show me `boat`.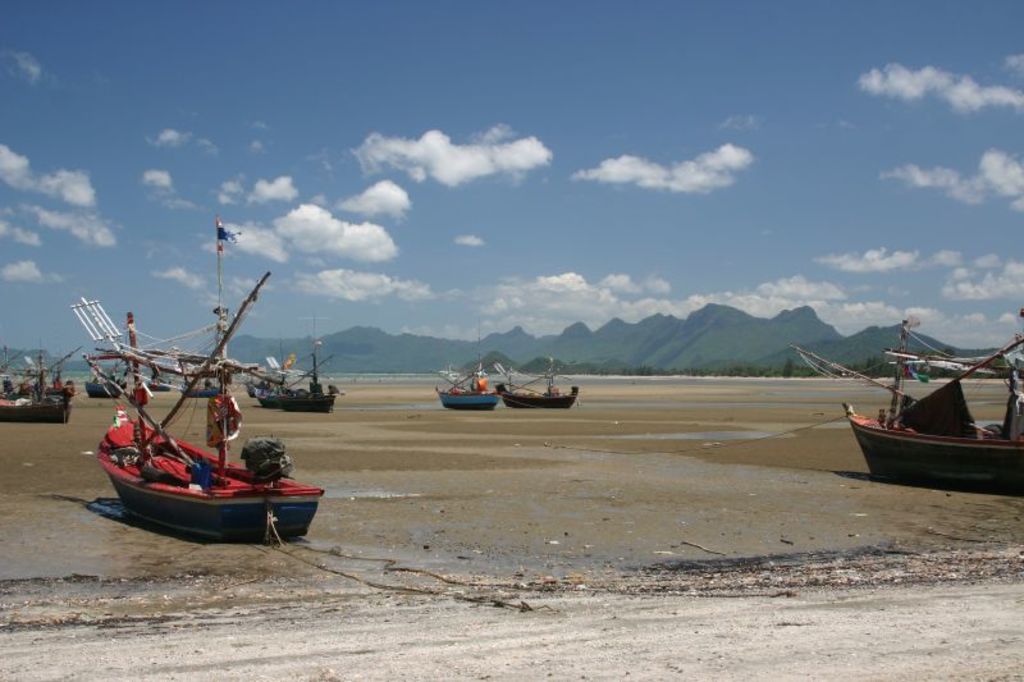
`boat` is here: locate(837, 319, 1020, 488).
